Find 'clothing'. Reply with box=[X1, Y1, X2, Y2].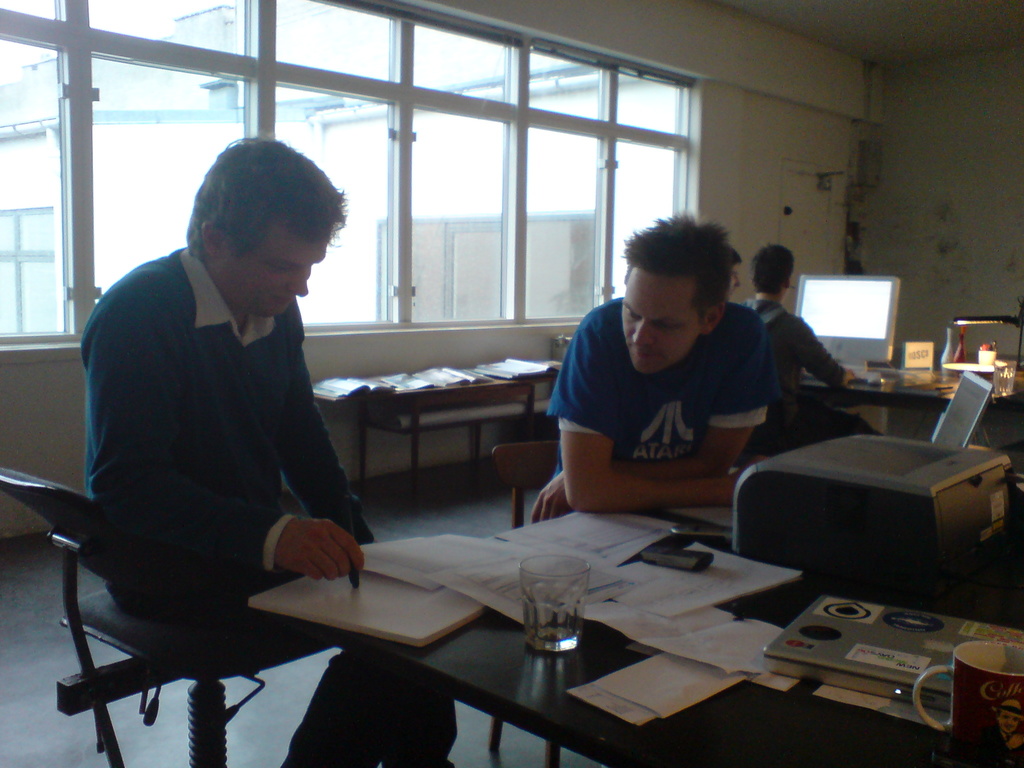
box=[732, 300, 880, 467].
